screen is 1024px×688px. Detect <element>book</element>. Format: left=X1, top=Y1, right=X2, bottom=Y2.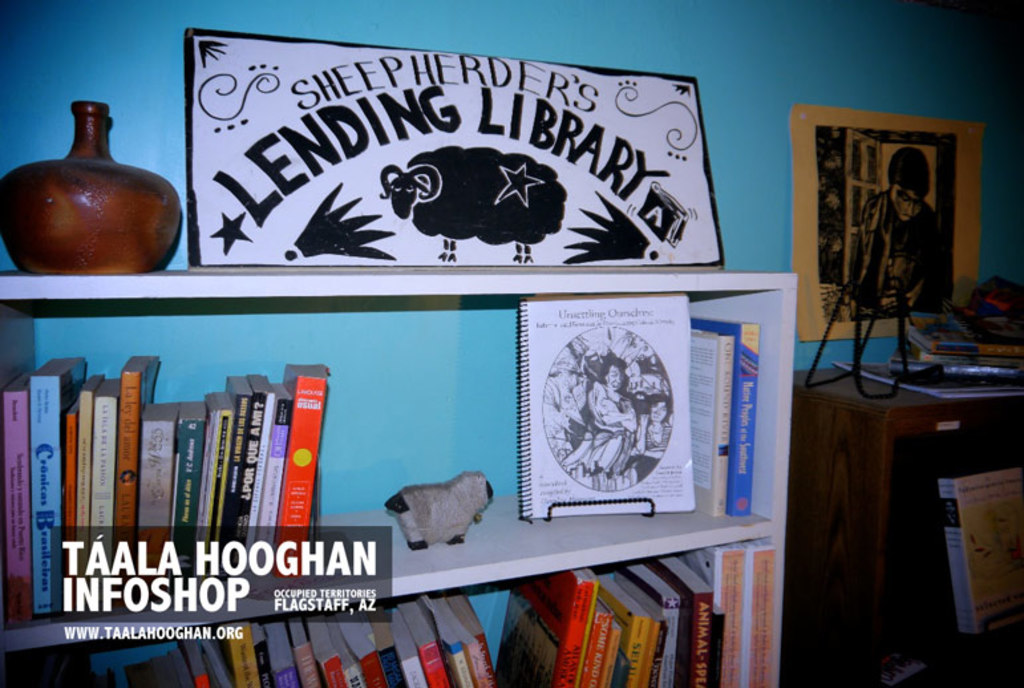
left=513, top=292, right=692, bottom=522.
